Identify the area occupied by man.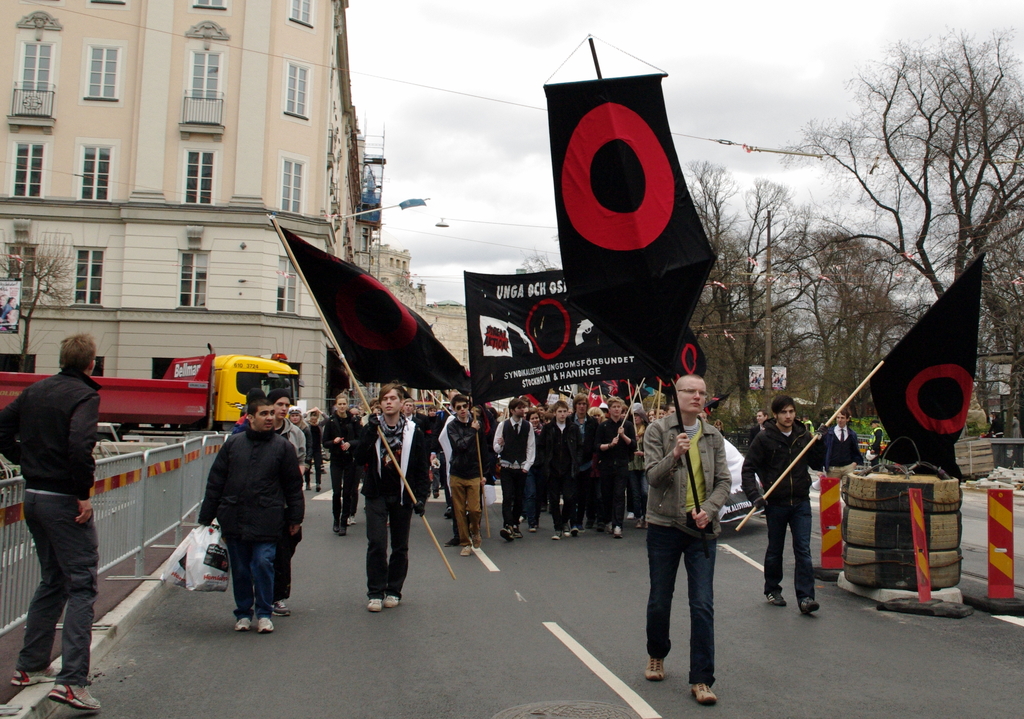
Area: 803/414/815/434.
